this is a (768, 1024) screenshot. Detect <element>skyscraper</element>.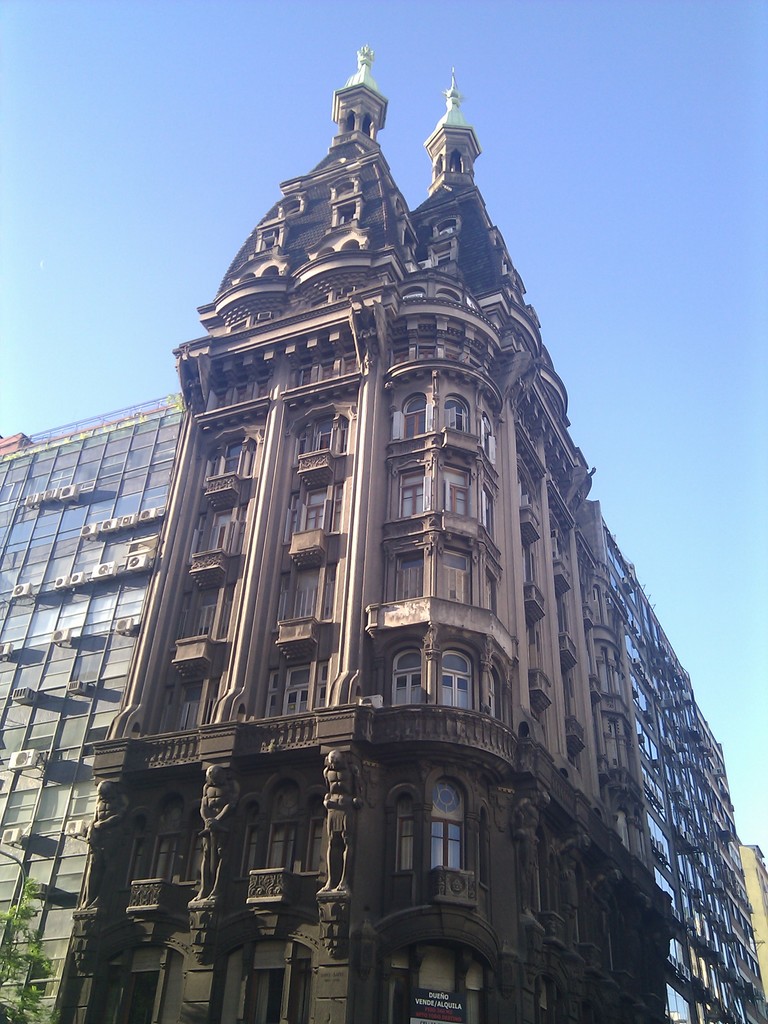
box(122, 167, 620, 881).
